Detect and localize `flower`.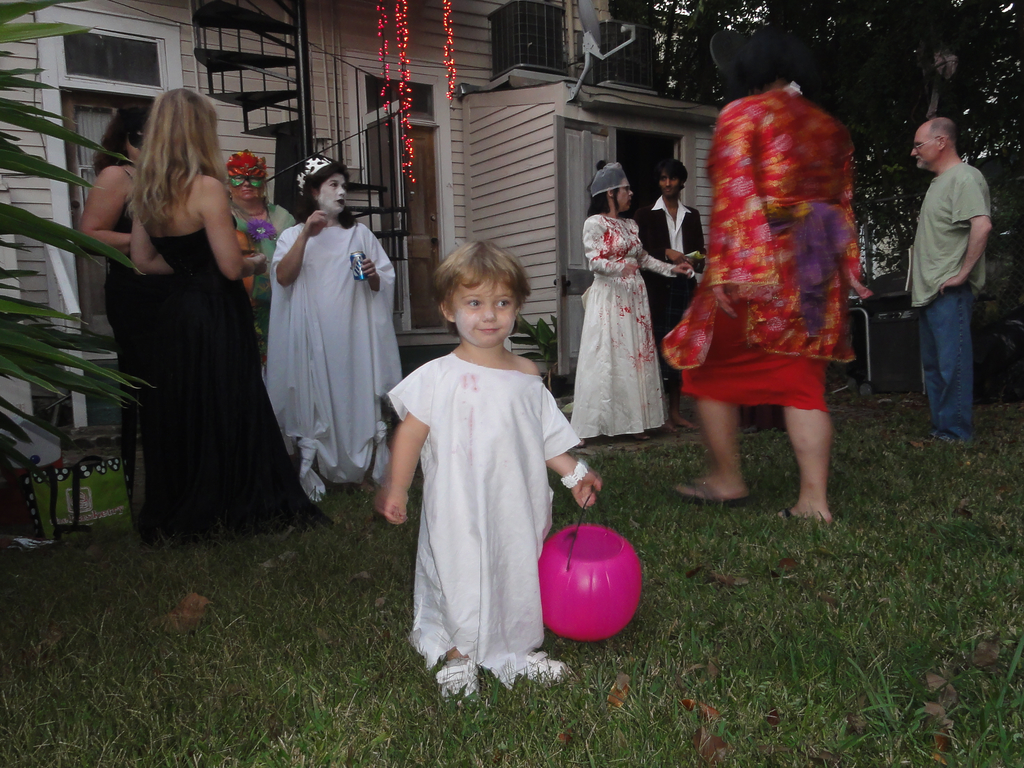
Localized at [247, 217, 282, 242].
